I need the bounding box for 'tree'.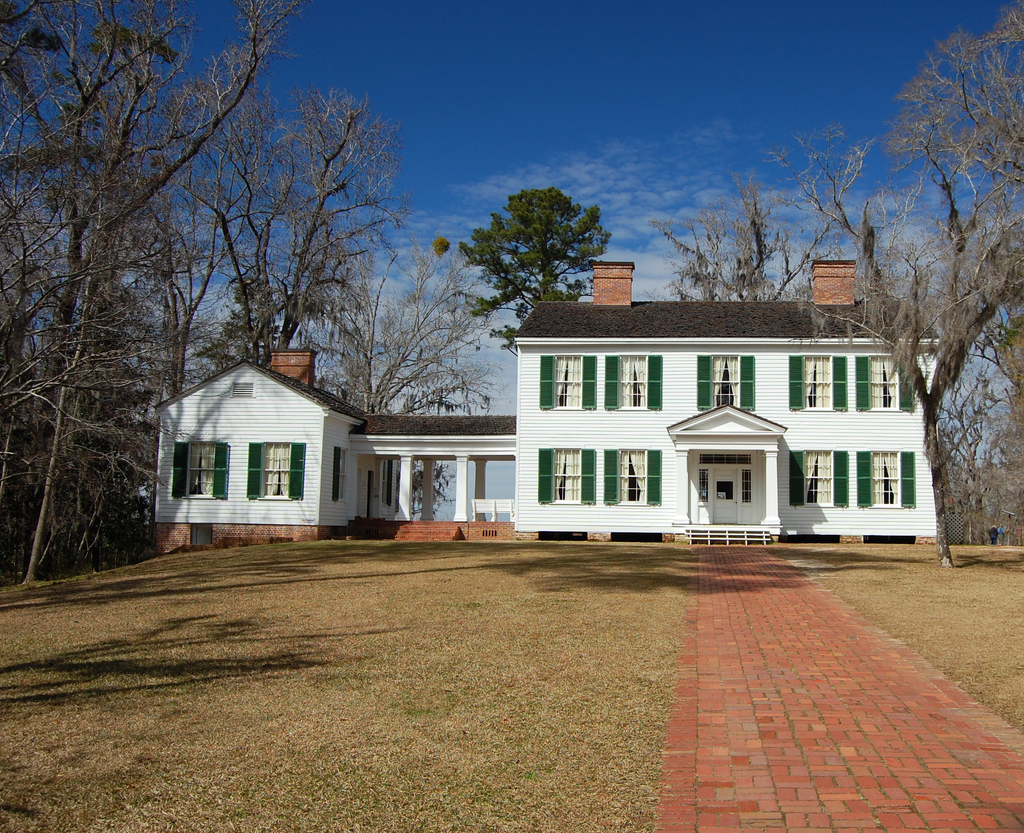
Here it is: Rect(12, 0, 319, 615).
